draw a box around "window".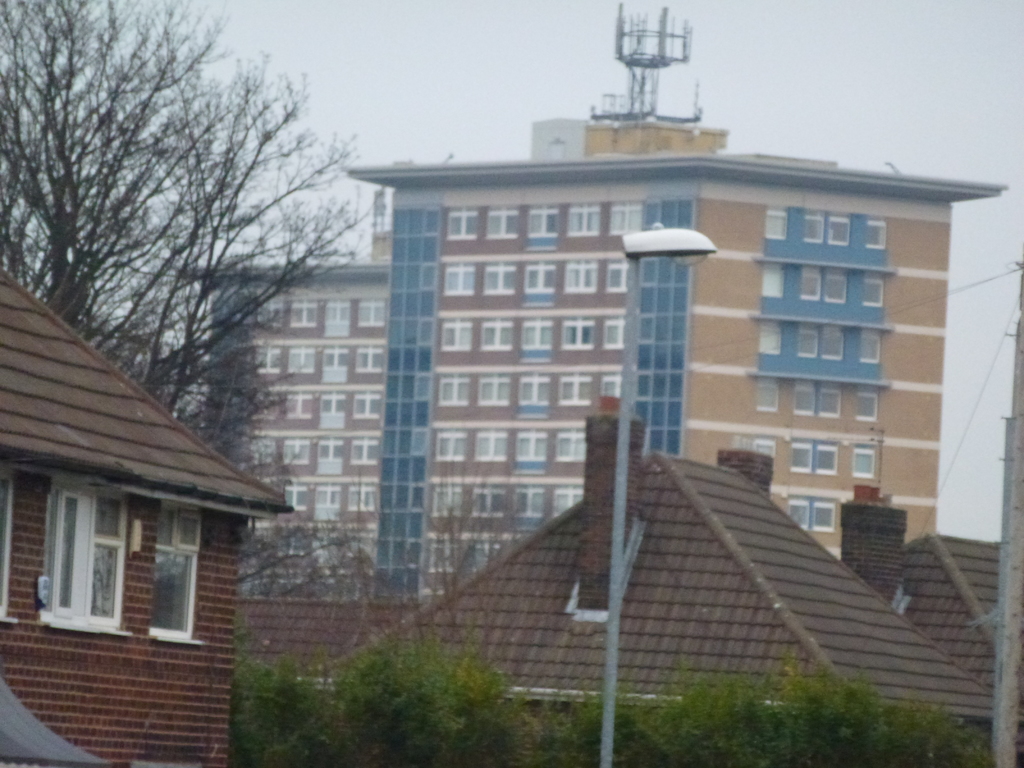
[602,372,614,394].
